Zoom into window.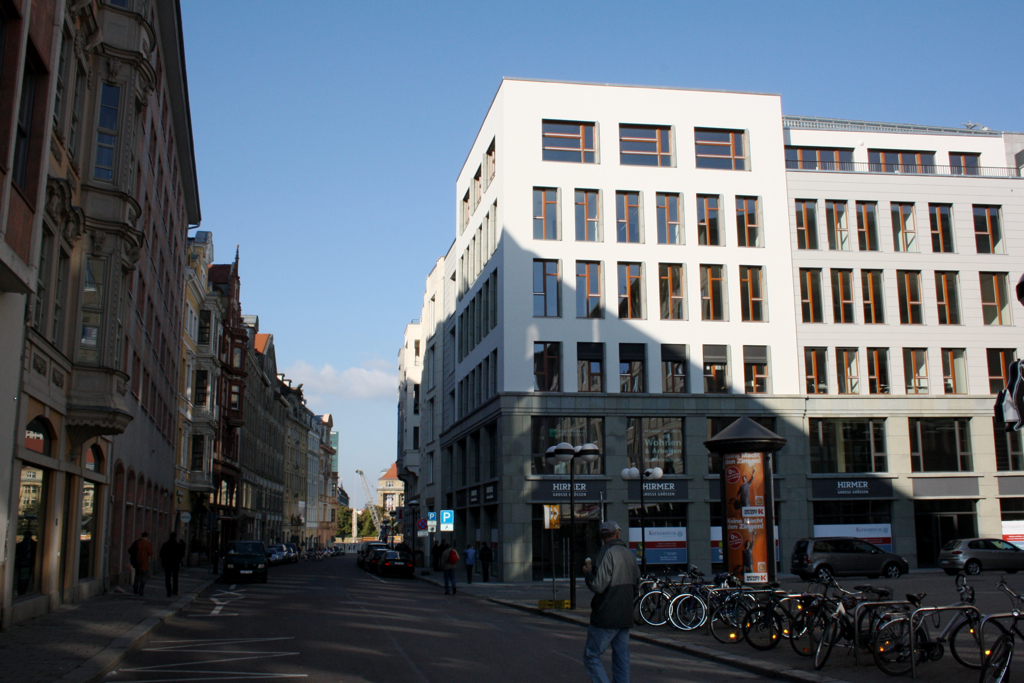
Zoom target: (830,264,864,325).
